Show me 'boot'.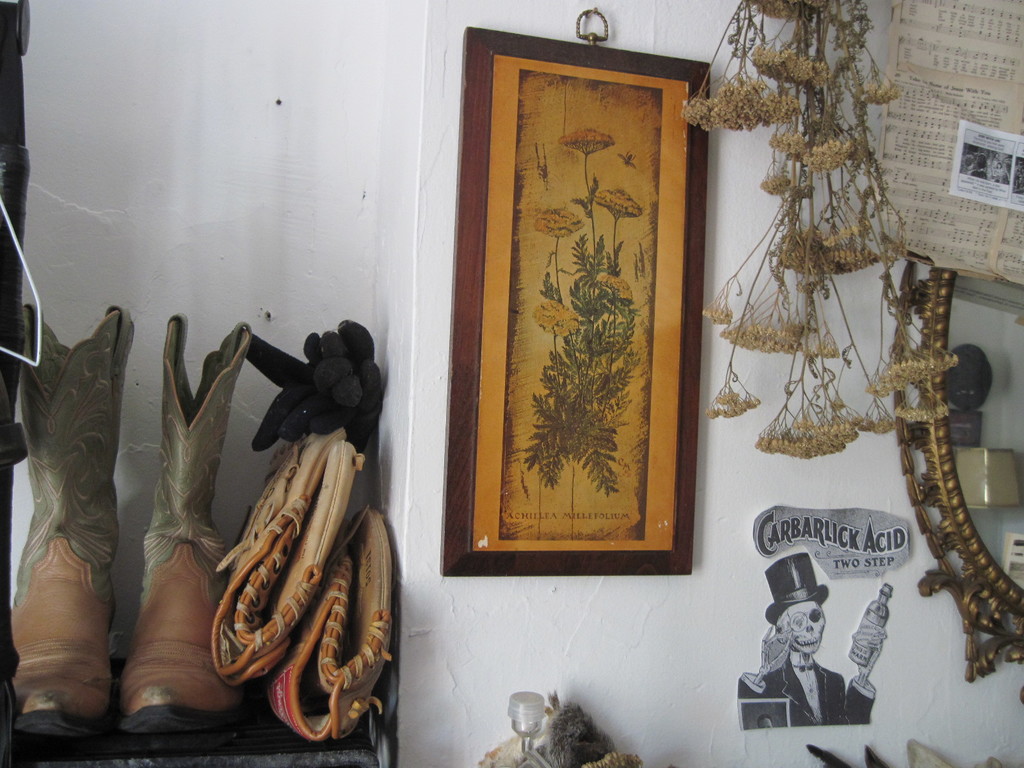
'boot' is here: rect(12, 340, 115, 758).
